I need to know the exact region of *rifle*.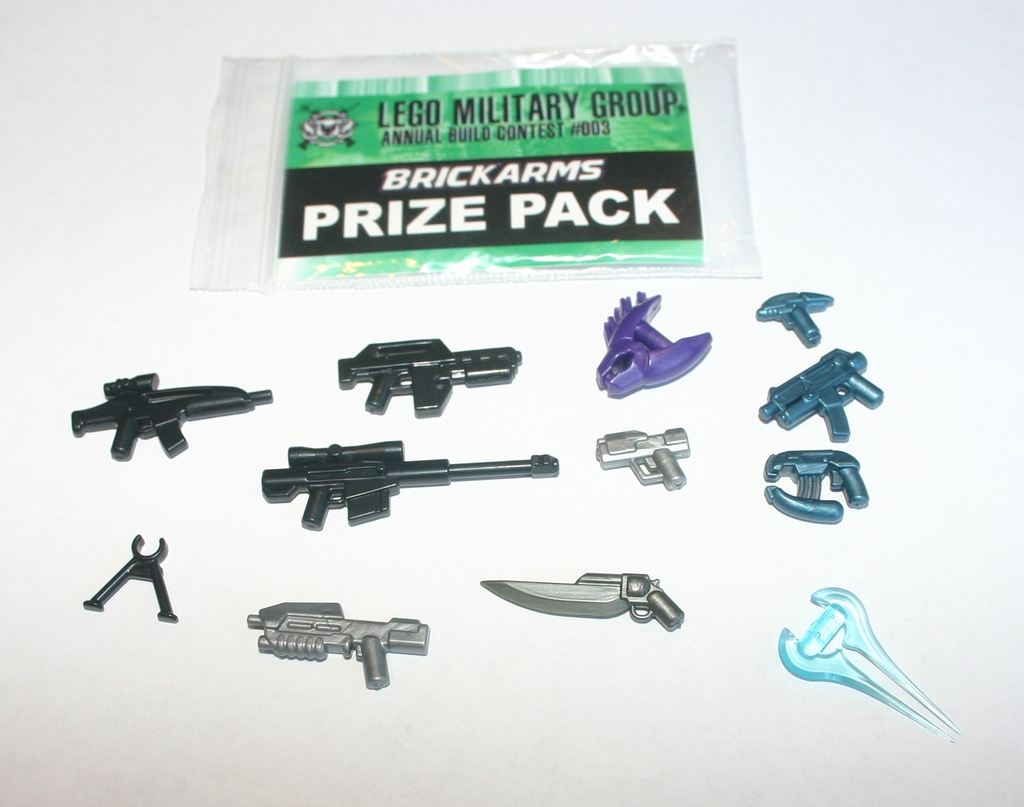
Region: box(752, 340, 888, 447).
